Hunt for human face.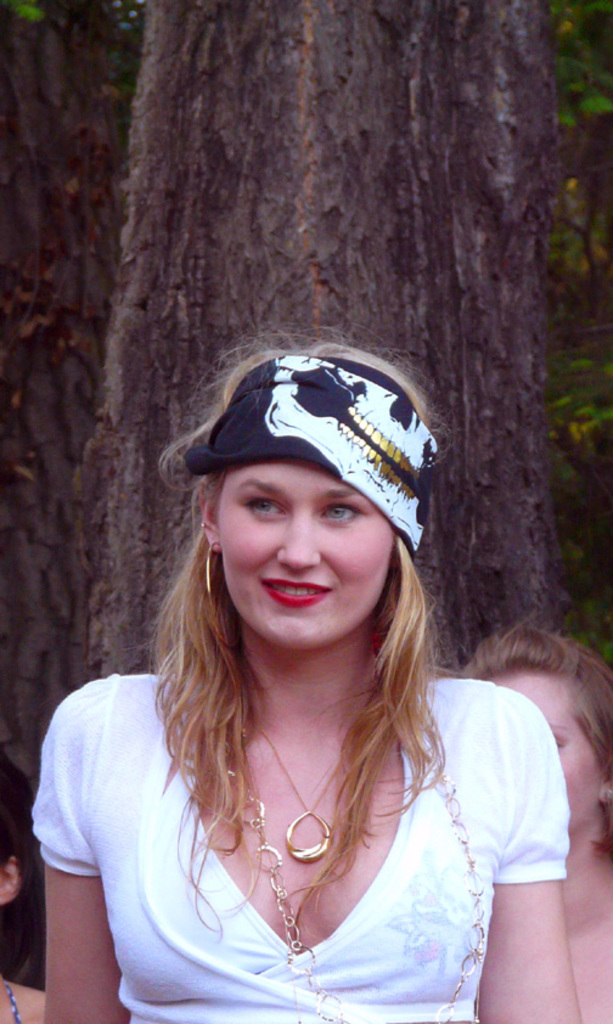
Hunted down at region(484, 665, 612, 828).
